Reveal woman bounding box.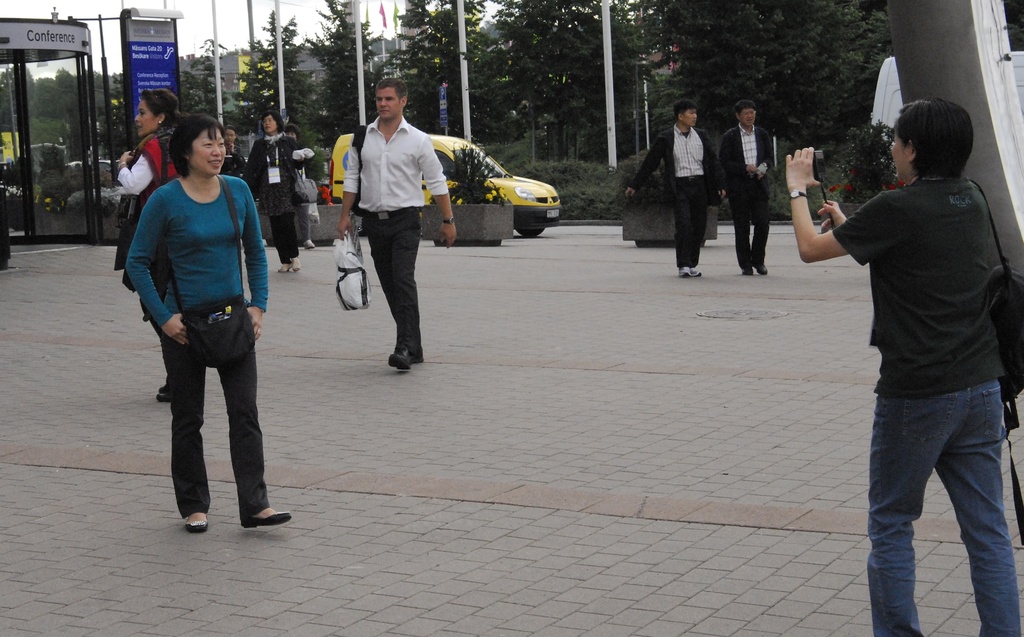
Revealed: {"x1": 239, "y1": 118, "x2": 315, "y2": 265}.
